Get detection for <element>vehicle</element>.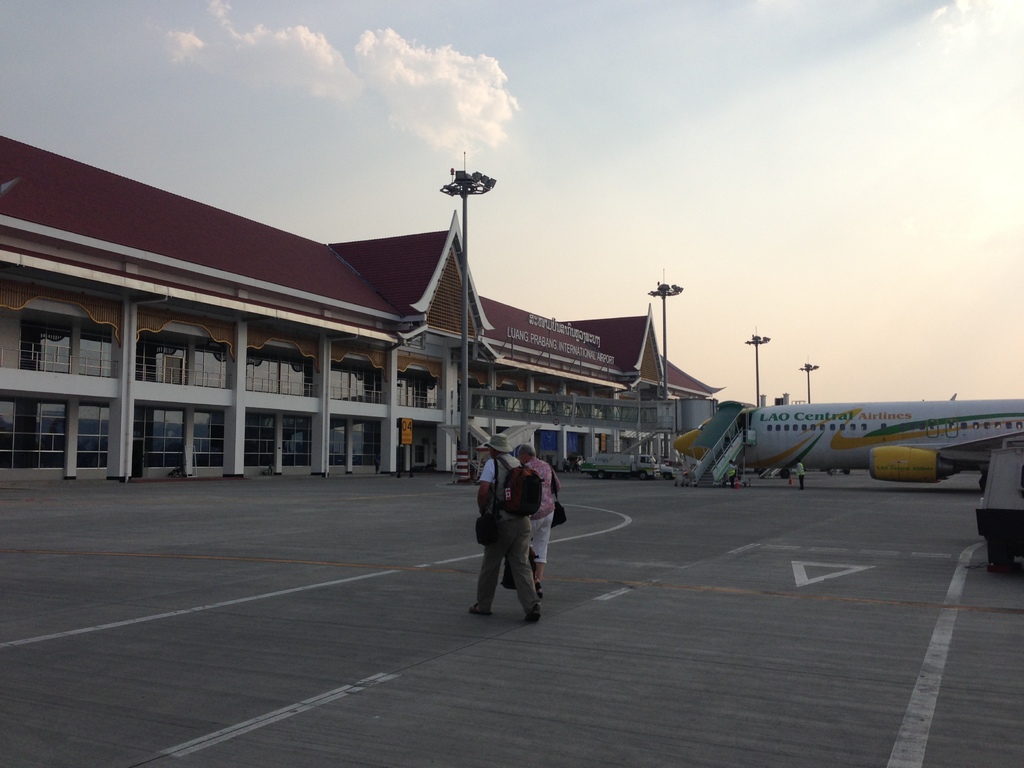
Detection: bbox(582, 444, 662, 480).
